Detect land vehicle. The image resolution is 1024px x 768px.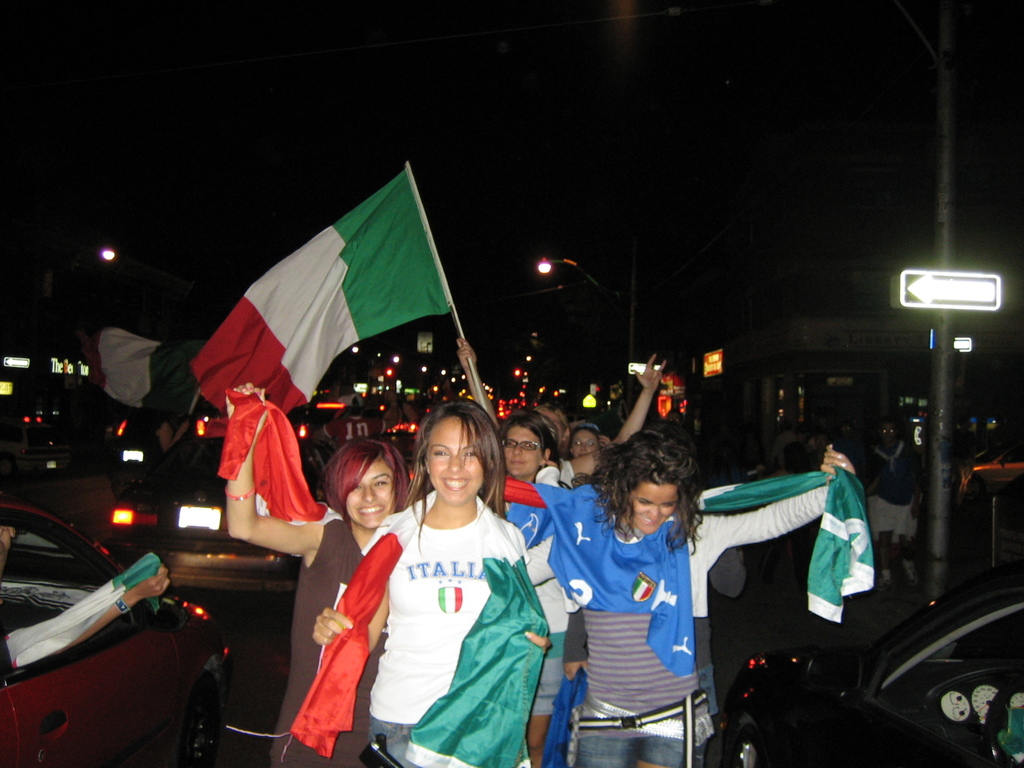
region(115, 436, 308, 594).
